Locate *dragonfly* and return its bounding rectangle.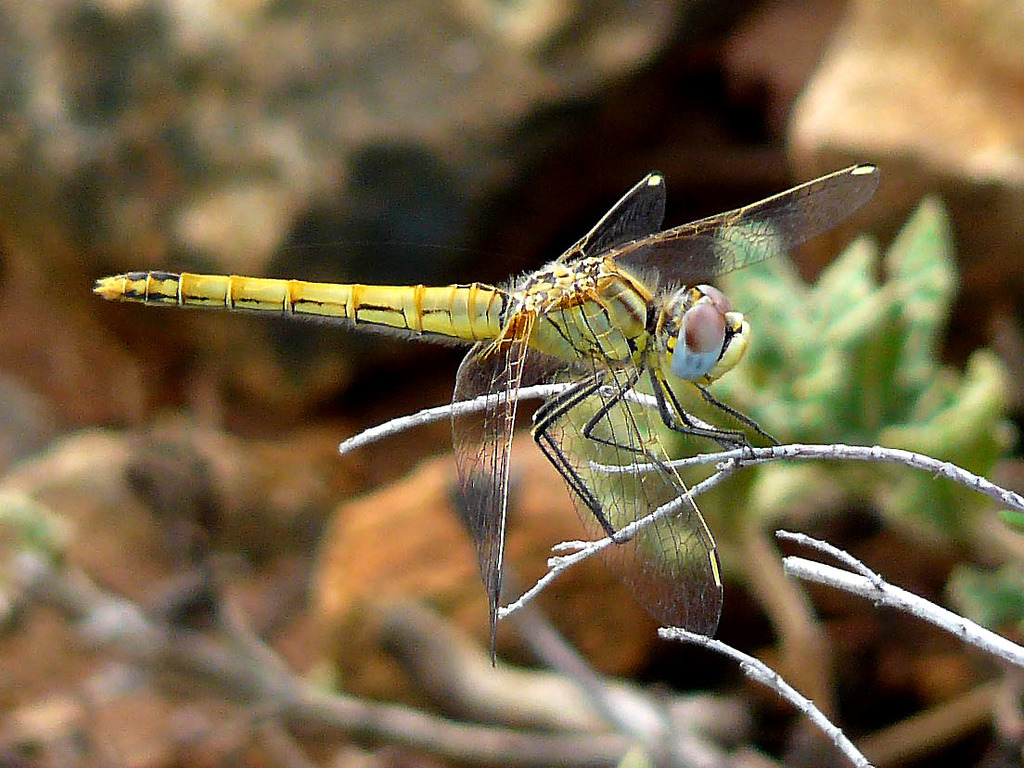
l=91, t=162, r=882, b=673.
